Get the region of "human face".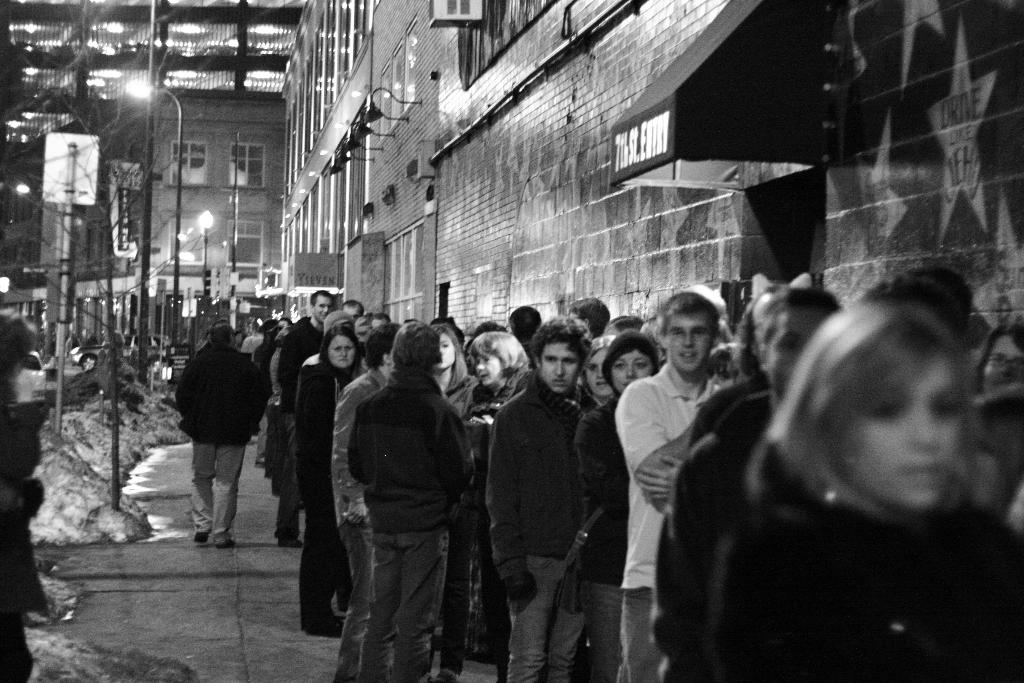
(x1=588, y1=346, x2=616, y2=403).
